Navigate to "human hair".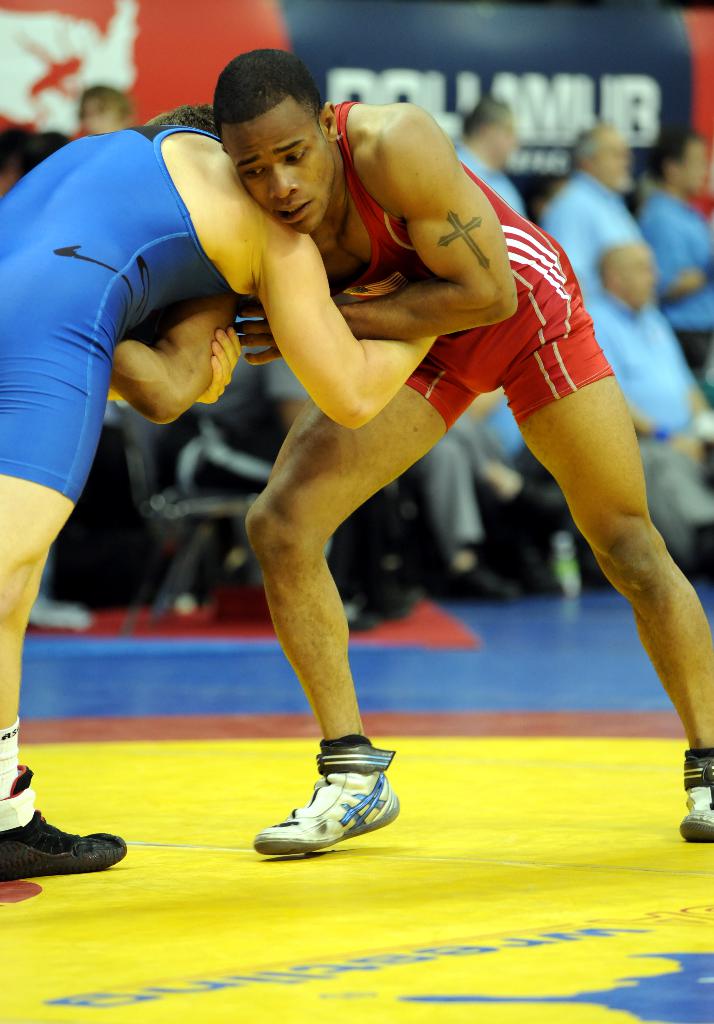
Navigation target: <box>643,131,704,185</box>.
